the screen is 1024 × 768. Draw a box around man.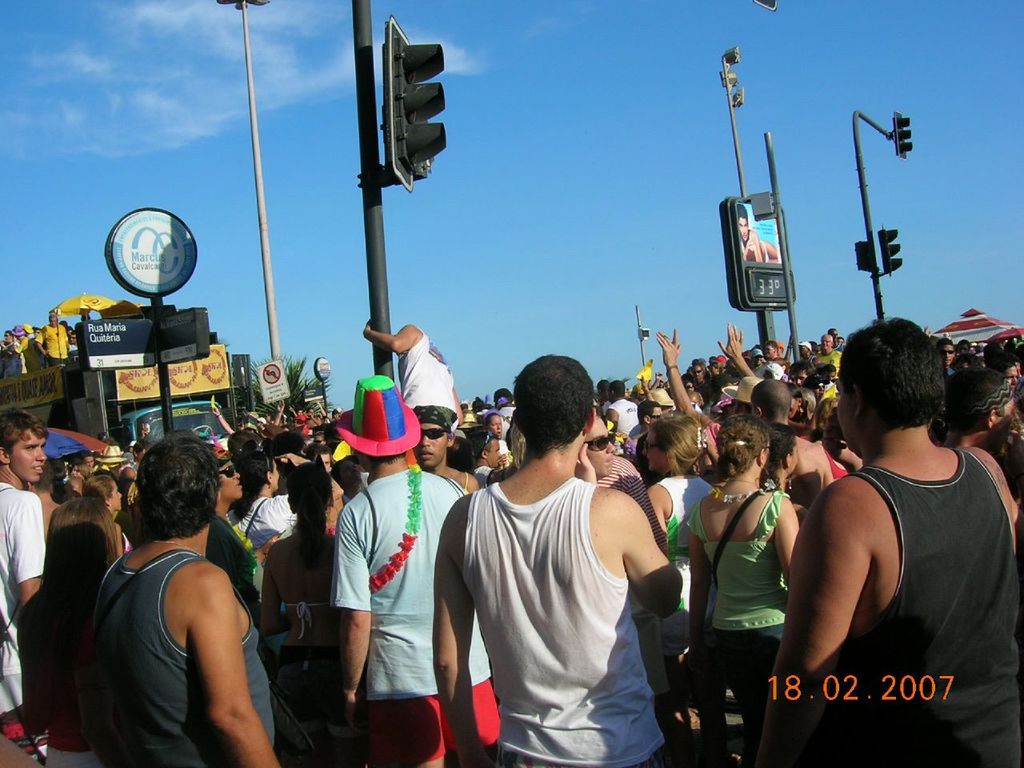
locate(606, 376, 641, 442).
